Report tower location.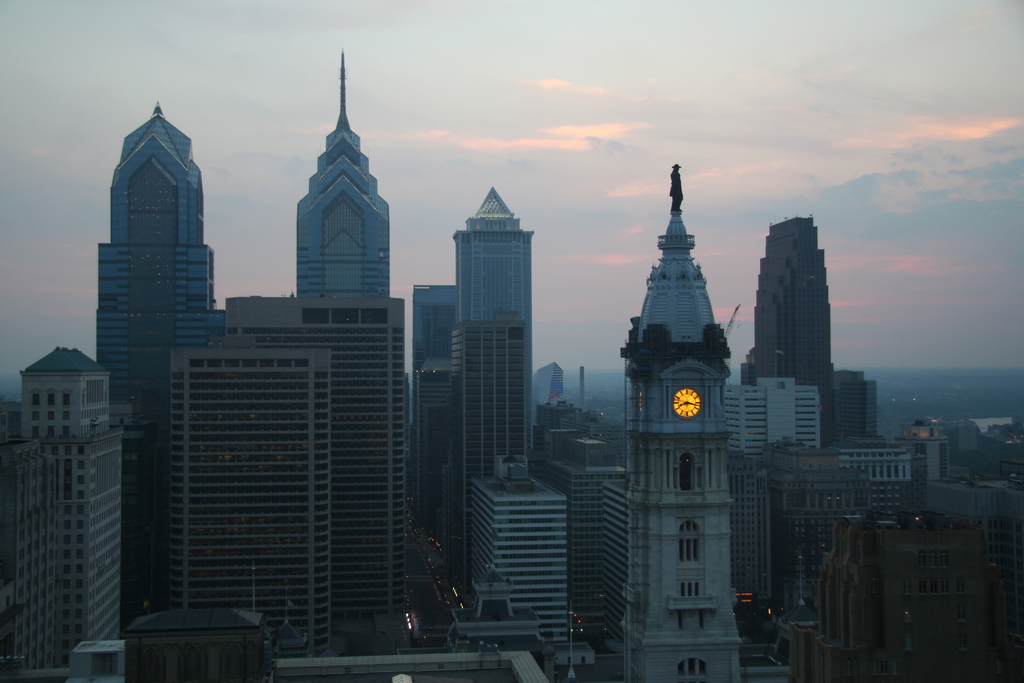
Report: 532 359 564 402.
